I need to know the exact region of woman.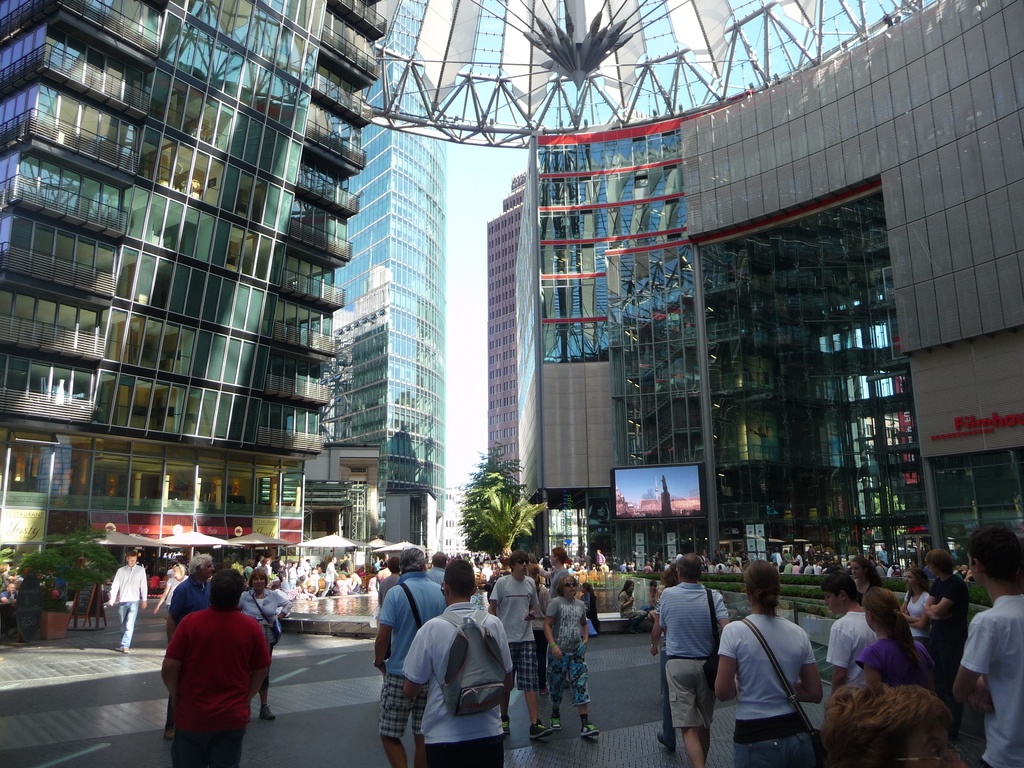
Region: box(644, 562, 652, 572).
